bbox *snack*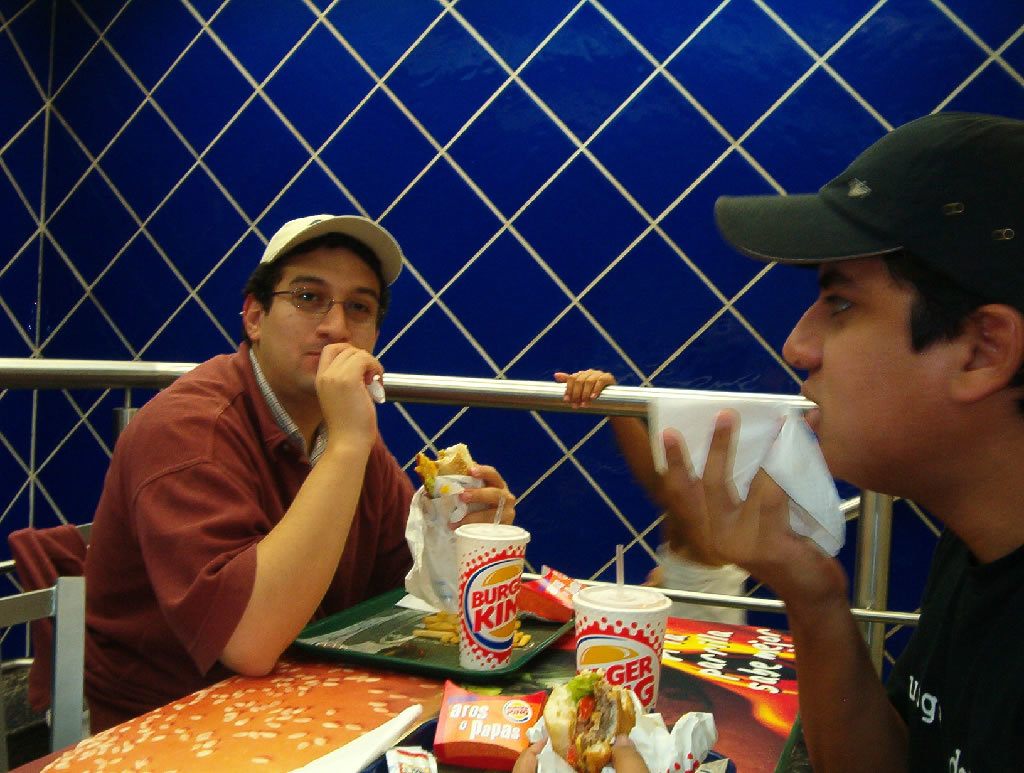
<bbox>411, 435, 478, 523</bbox>
